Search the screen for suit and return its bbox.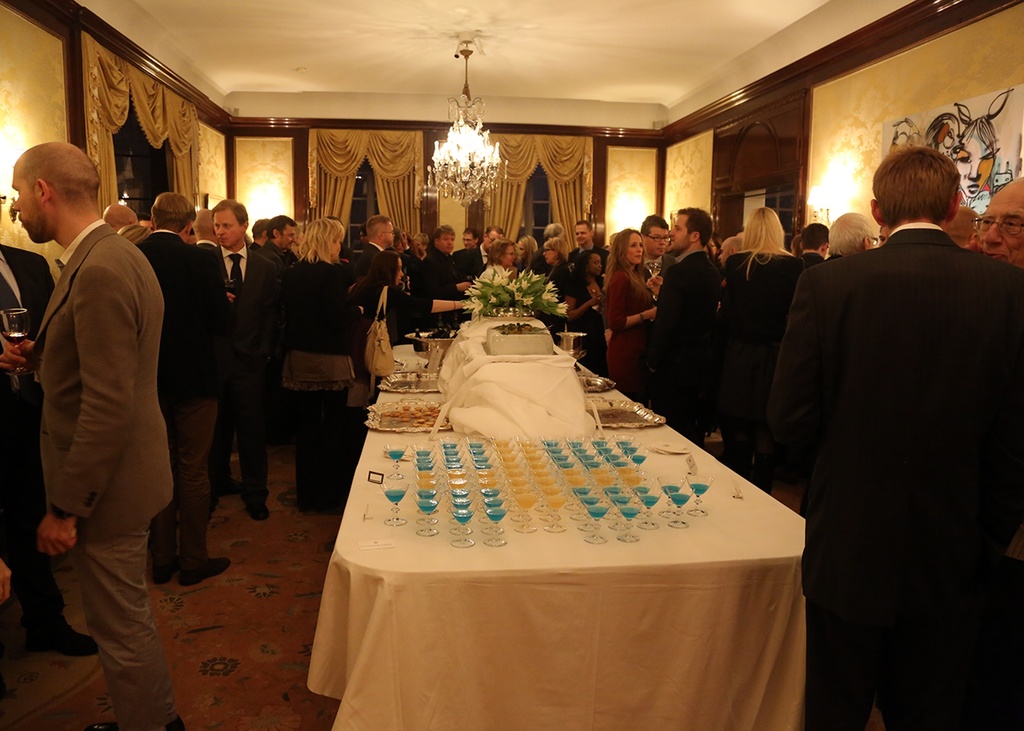
Found: locate(425, 245, 462, 296).
